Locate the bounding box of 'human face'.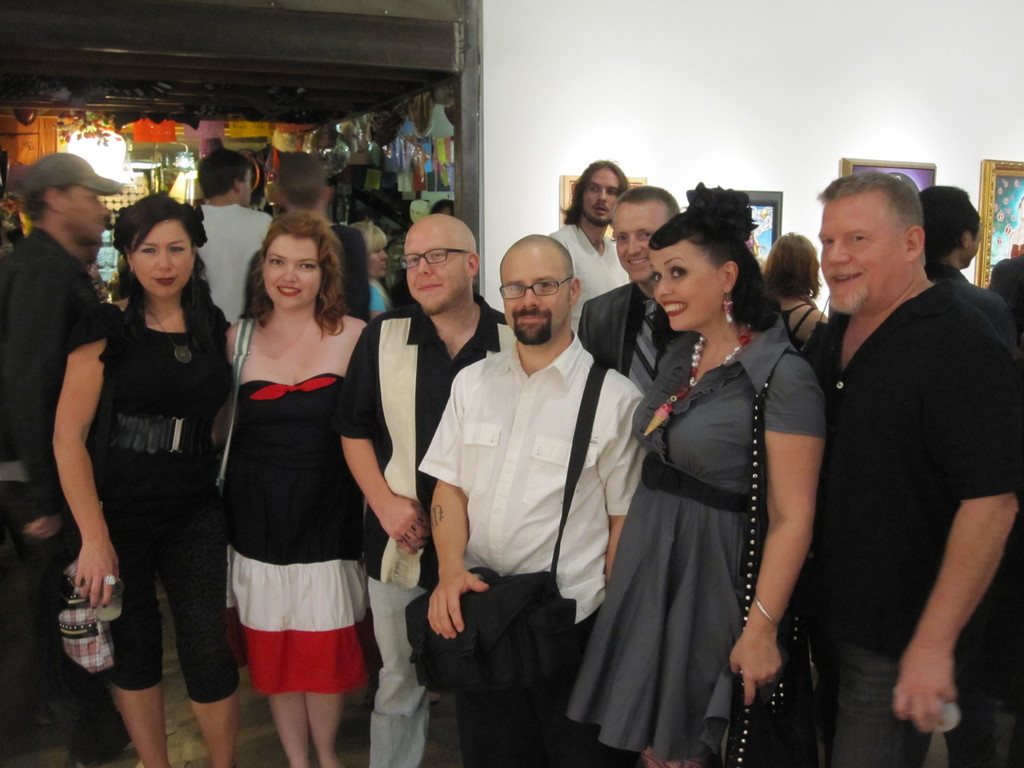
Bounding box: region(371, 243, 388, 275).
